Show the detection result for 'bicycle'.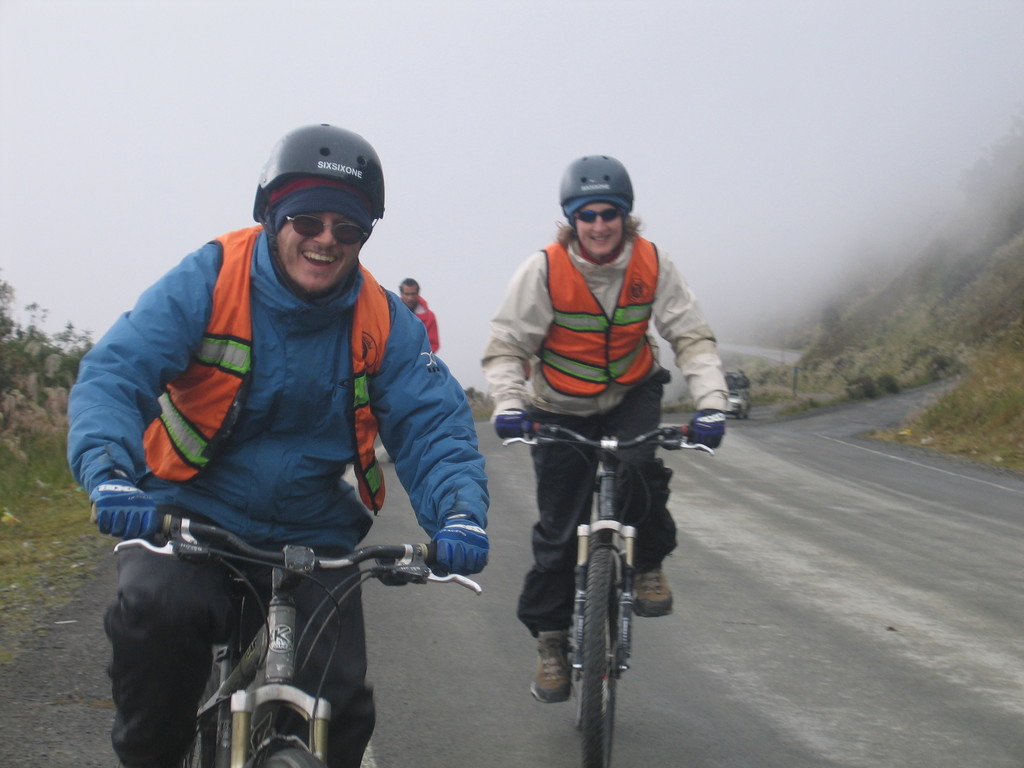
[497, 375, 682, 744].
